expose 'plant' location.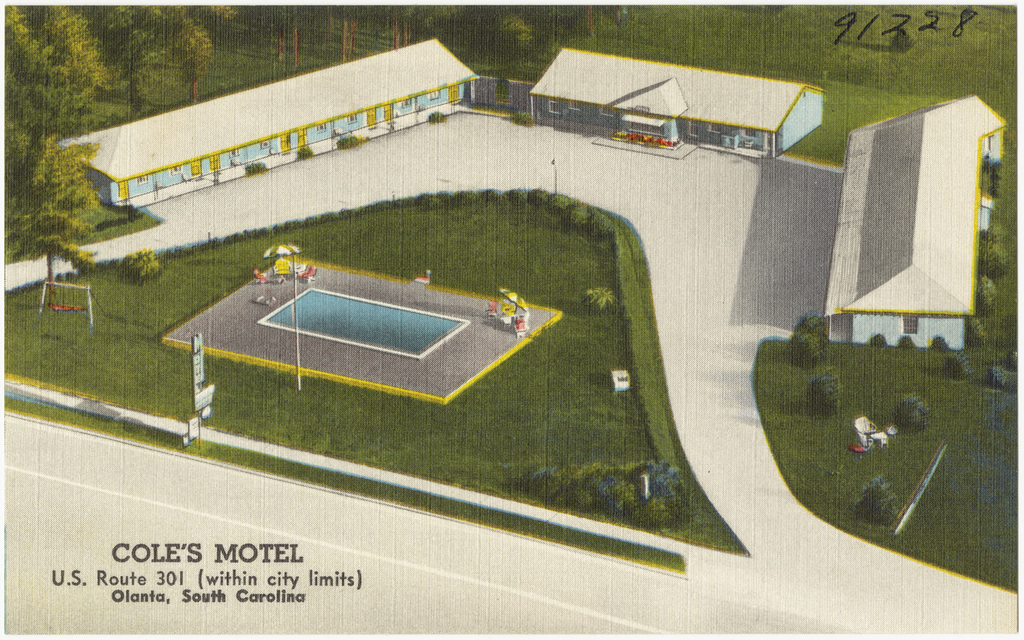
Exposed at locate(890, 388, 931, 433).
